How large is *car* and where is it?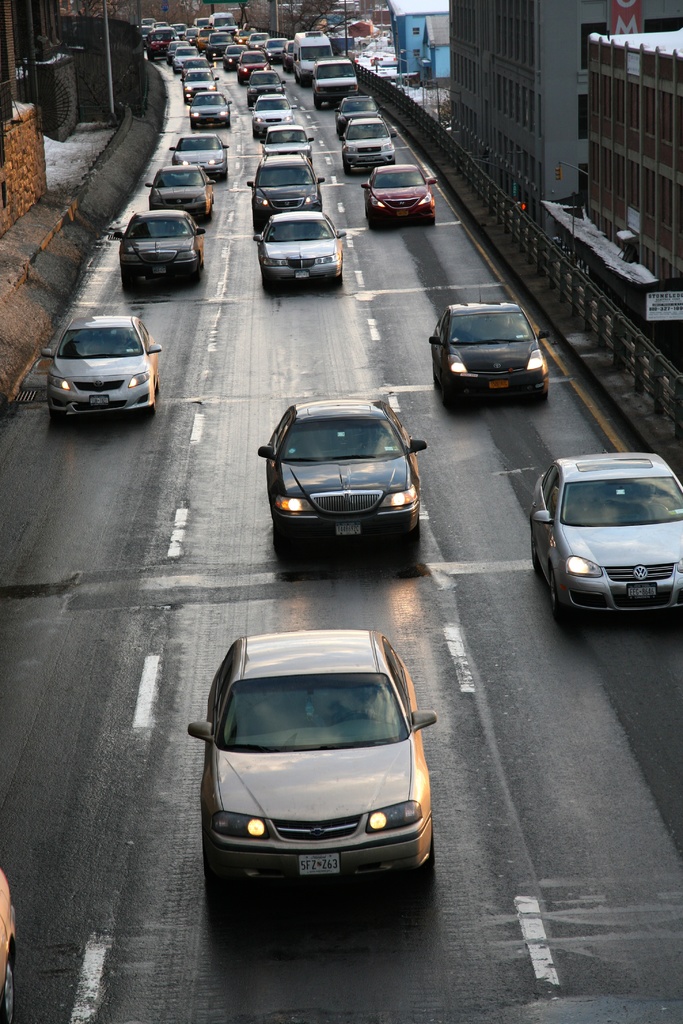
Bounding box: 260, 397, 429, 554.
